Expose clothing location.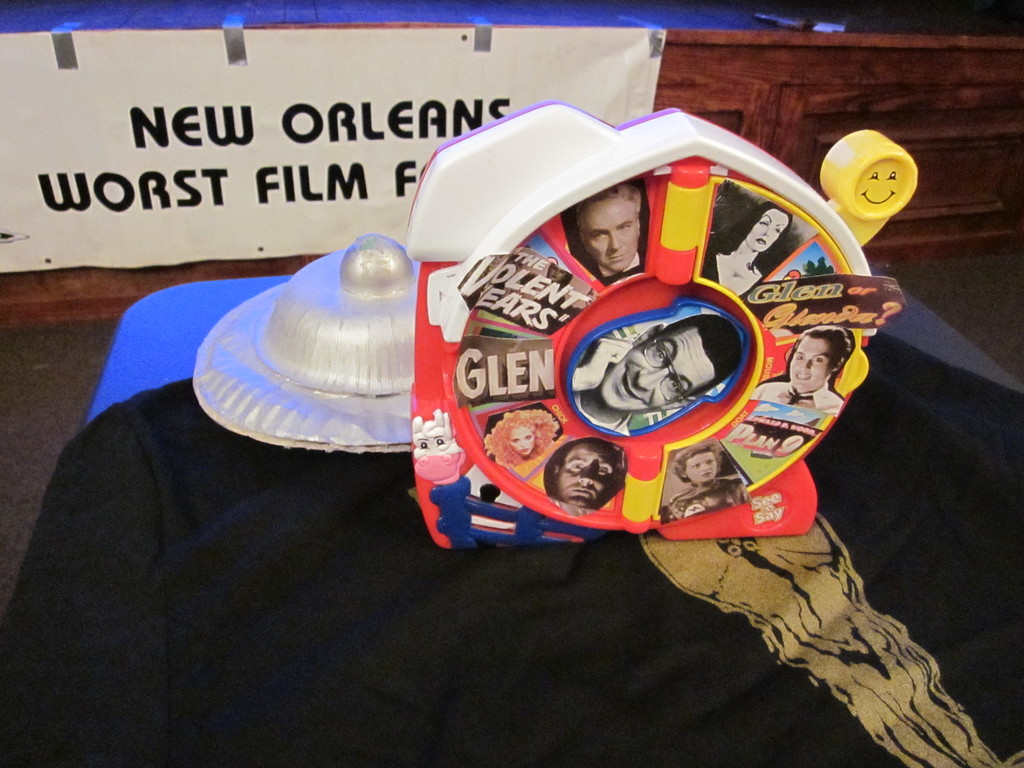
Exposed at 0/330/1023/767.
